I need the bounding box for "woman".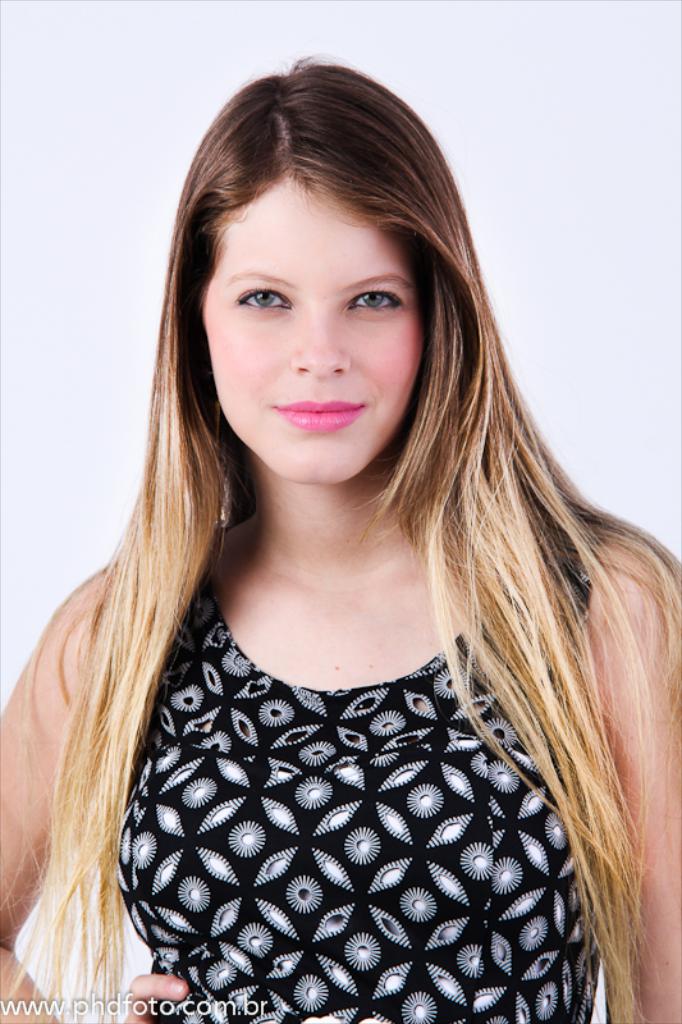
Here it is: (x1=4, y1=55, x2=681, y2=1023).
